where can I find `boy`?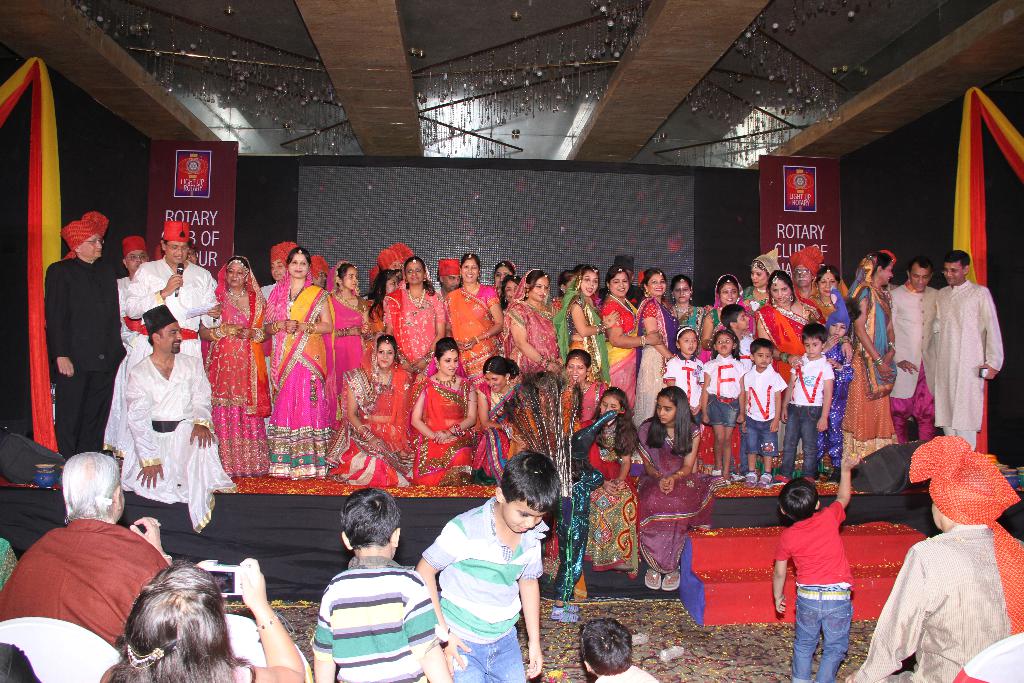
You can find it at select_region(776, 321, 832, 486).
